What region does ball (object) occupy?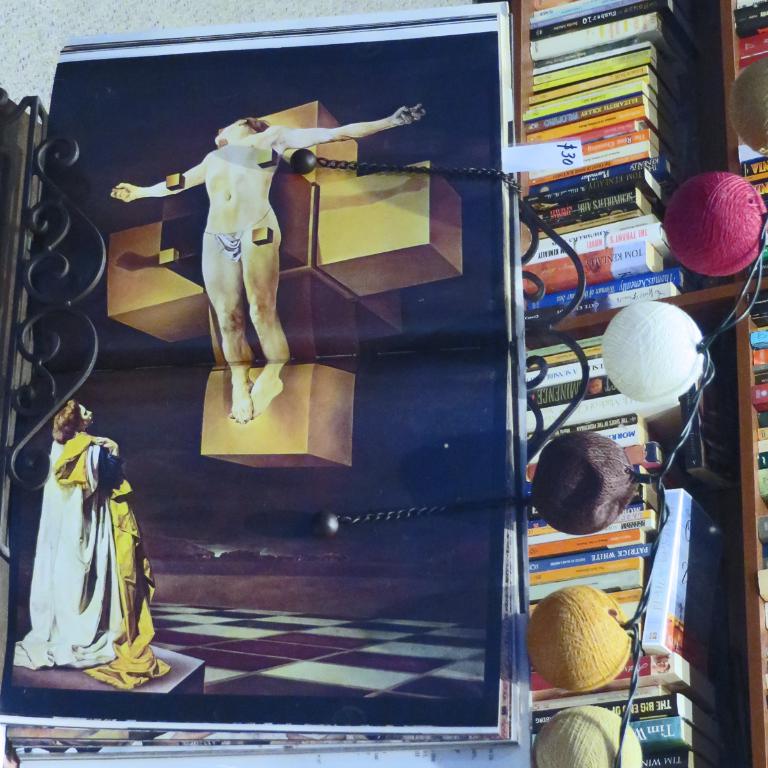
(534, 430, 636, 536).
